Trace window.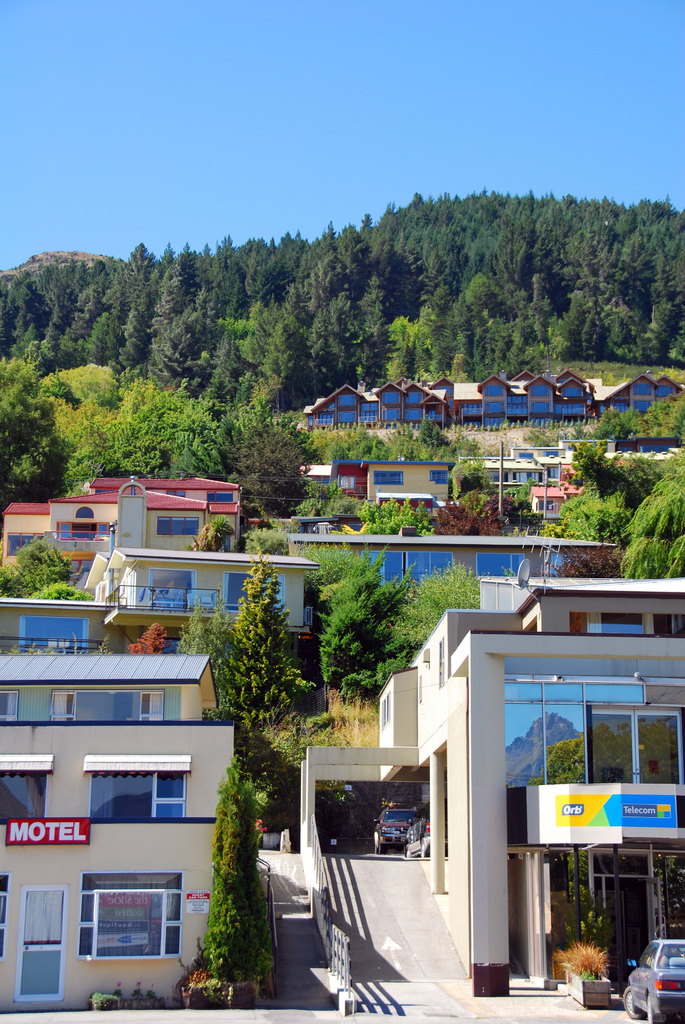
Traced to select_region(474, 550, 526, 580).
